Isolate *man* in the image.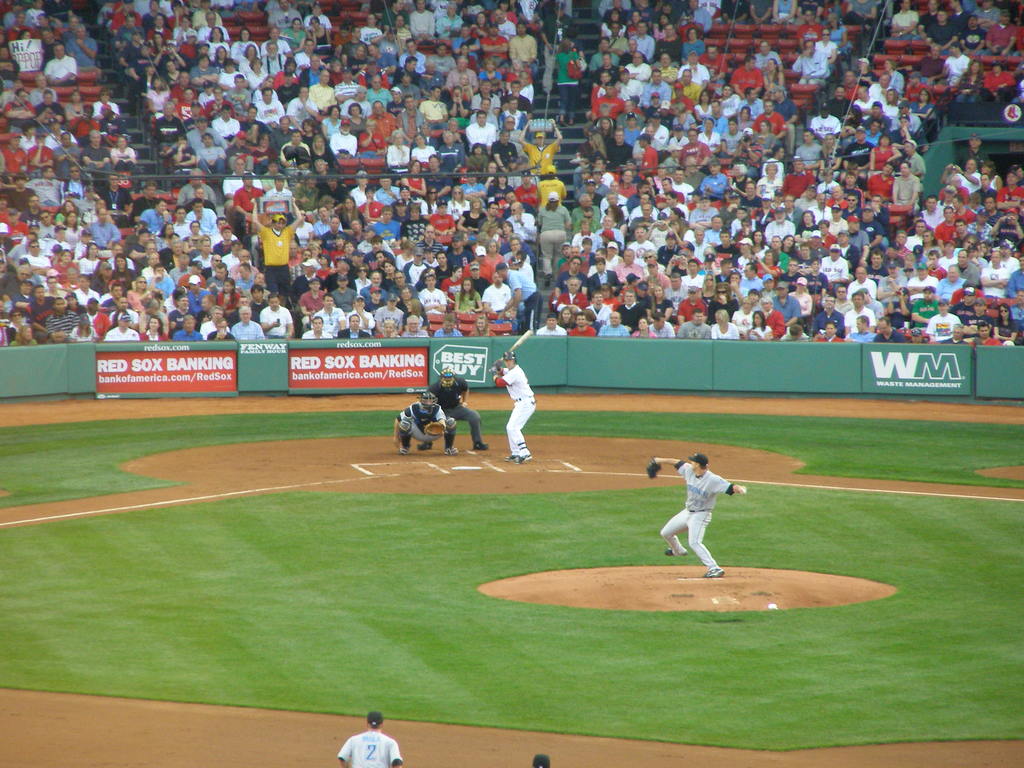
Isolated region: detection(899, 40, 948, 81).
